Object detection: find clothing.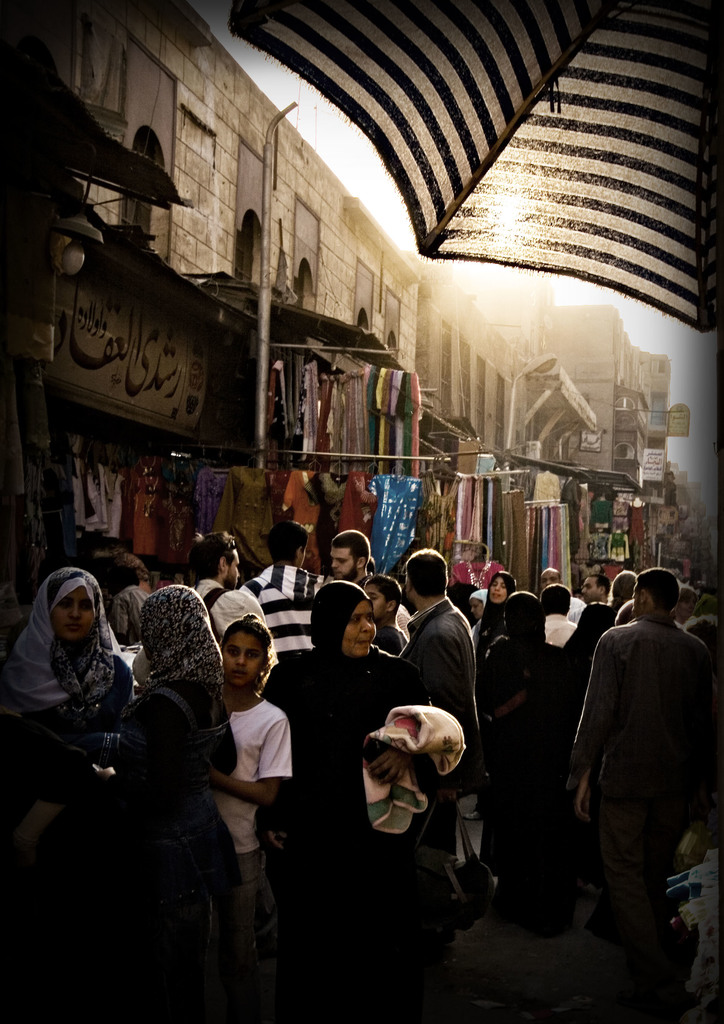
<box>246,551,357,674</box>.
